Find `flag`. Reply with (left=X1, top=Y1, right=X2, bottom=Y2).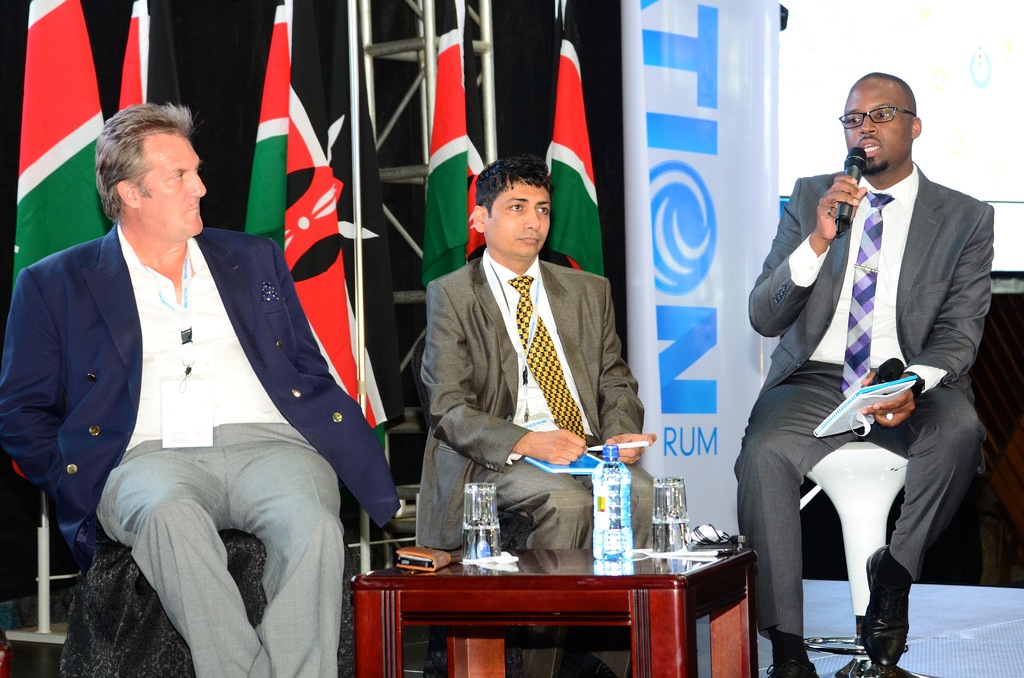
(left=239, top=0, right=392, bottom=452).
